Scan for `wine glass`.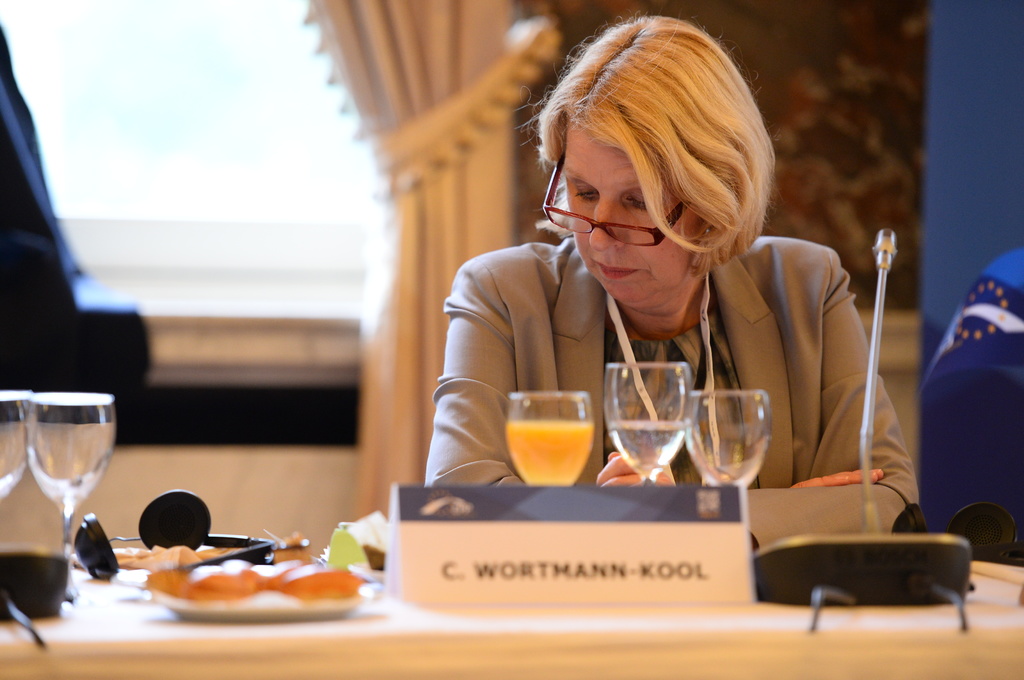
Scan result: box=[19, 387, 117, 601].
